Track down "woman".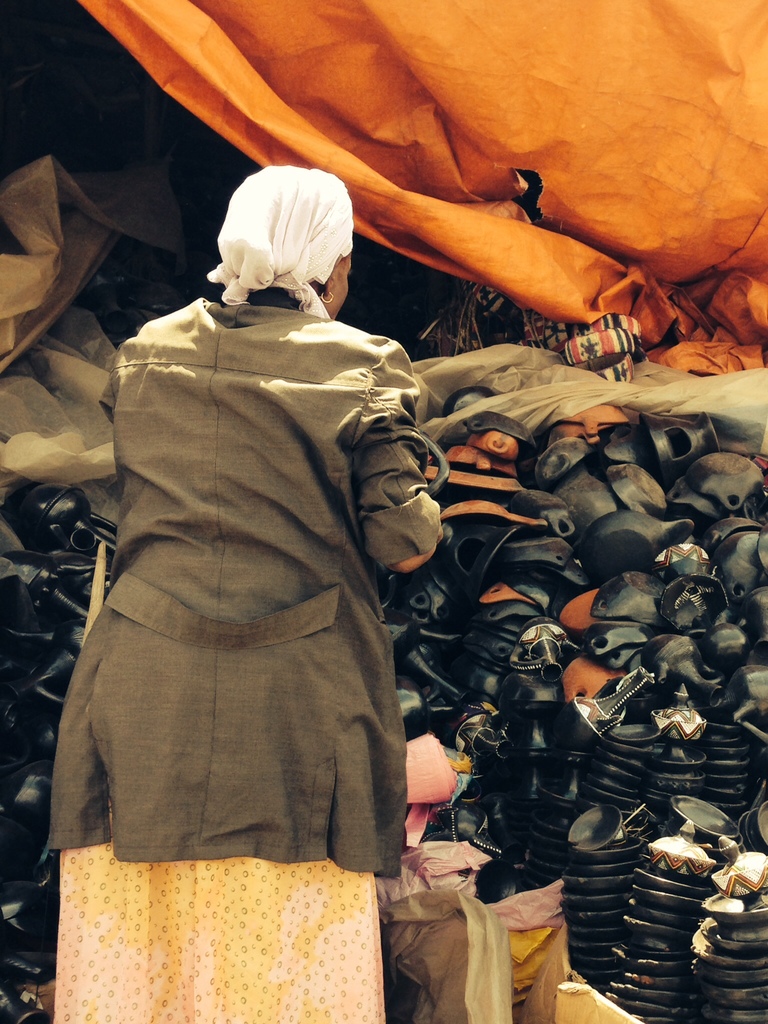
Tracked to (left=50, top=164, right=442, bottom=1023).
